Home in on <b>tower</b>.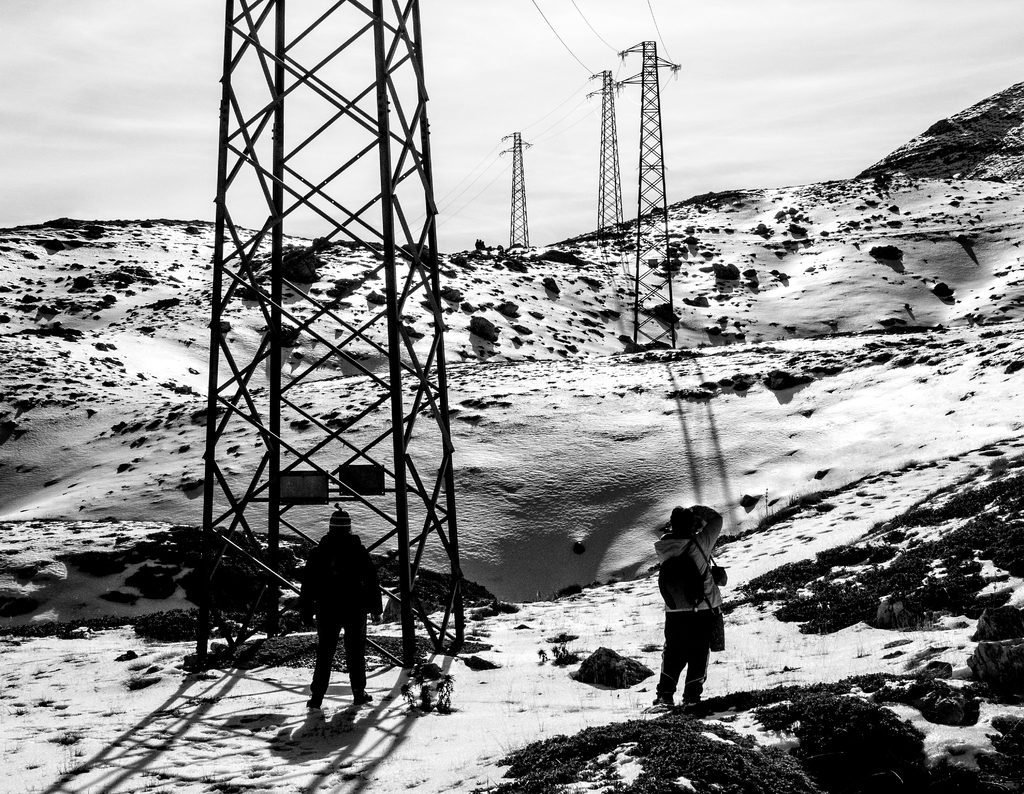
Homed in at (585,64,625,228).
